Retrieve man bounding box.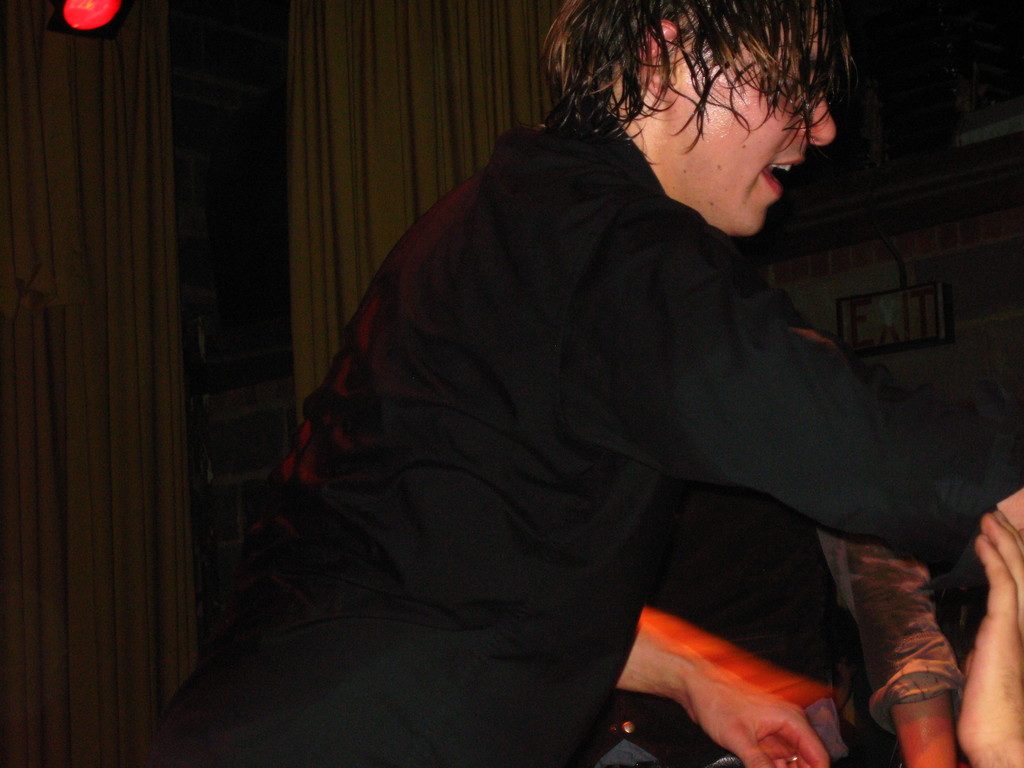
Bounding box: 193,21,1002,748.
